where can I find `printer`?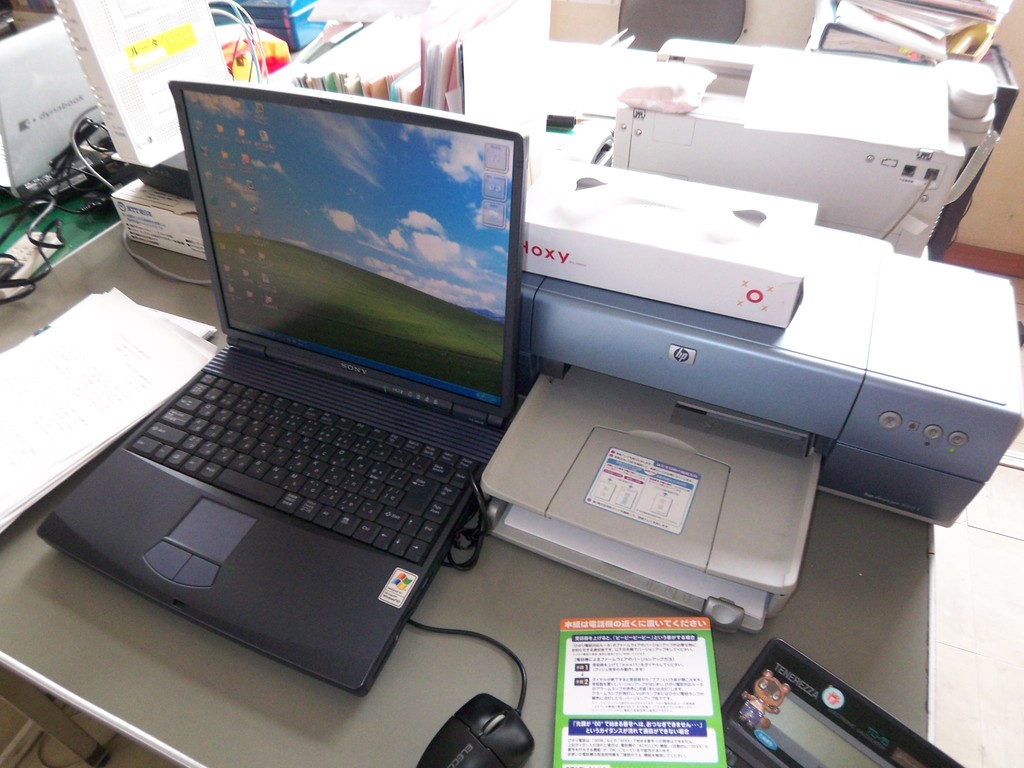
You can find it at crop(475, 158, 1023, 632).
